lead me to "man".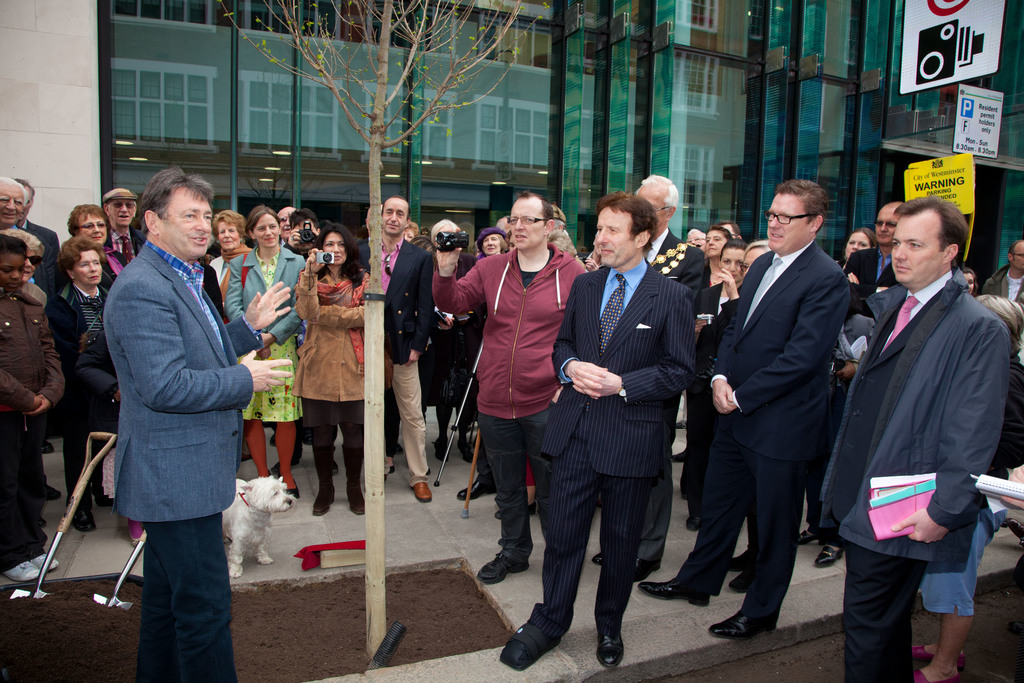
Lead to bbox(502, 188, 698, 671).
